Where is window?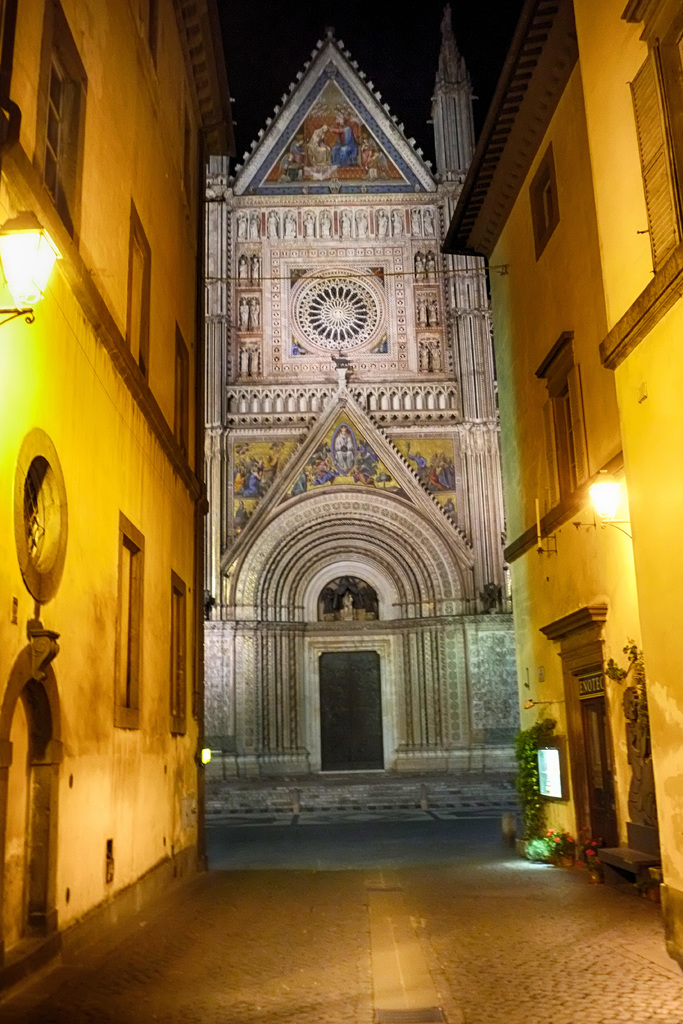
(x1=31, y1=0, x2=81, y2=253).
